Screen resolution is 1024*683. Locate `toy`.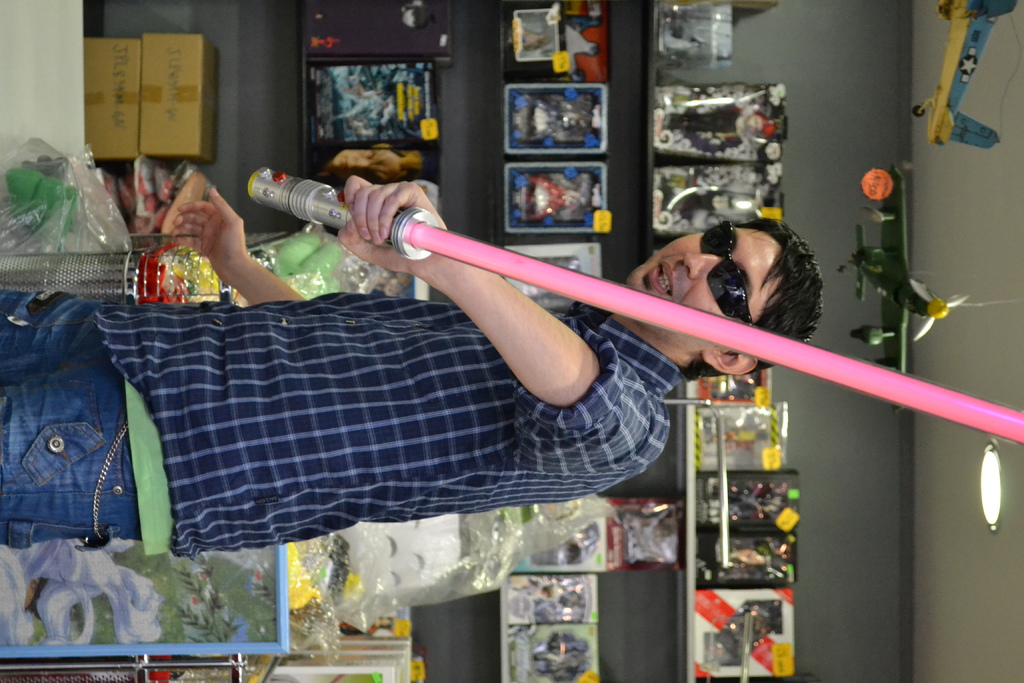
region(730, 536, 790, 578).
